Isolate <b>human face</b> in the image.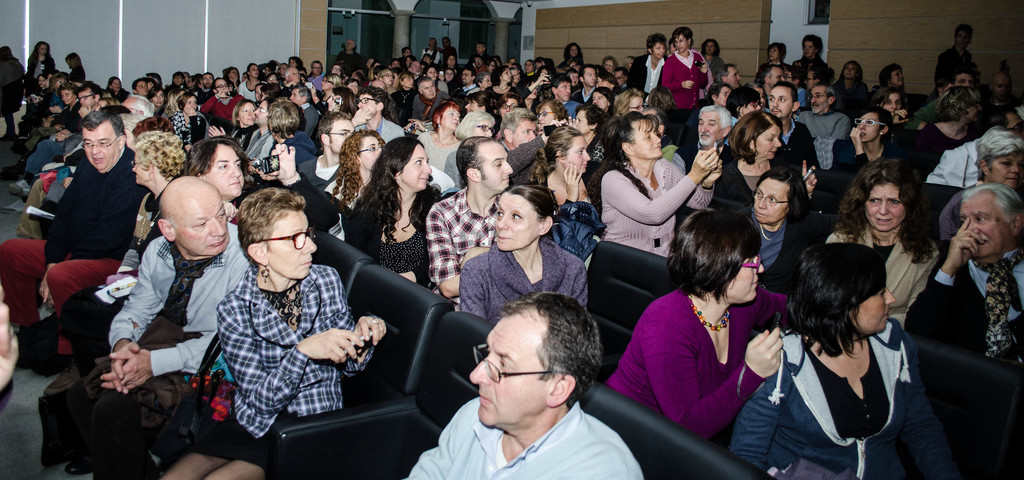
Isolated region: 333/66/340/78.
